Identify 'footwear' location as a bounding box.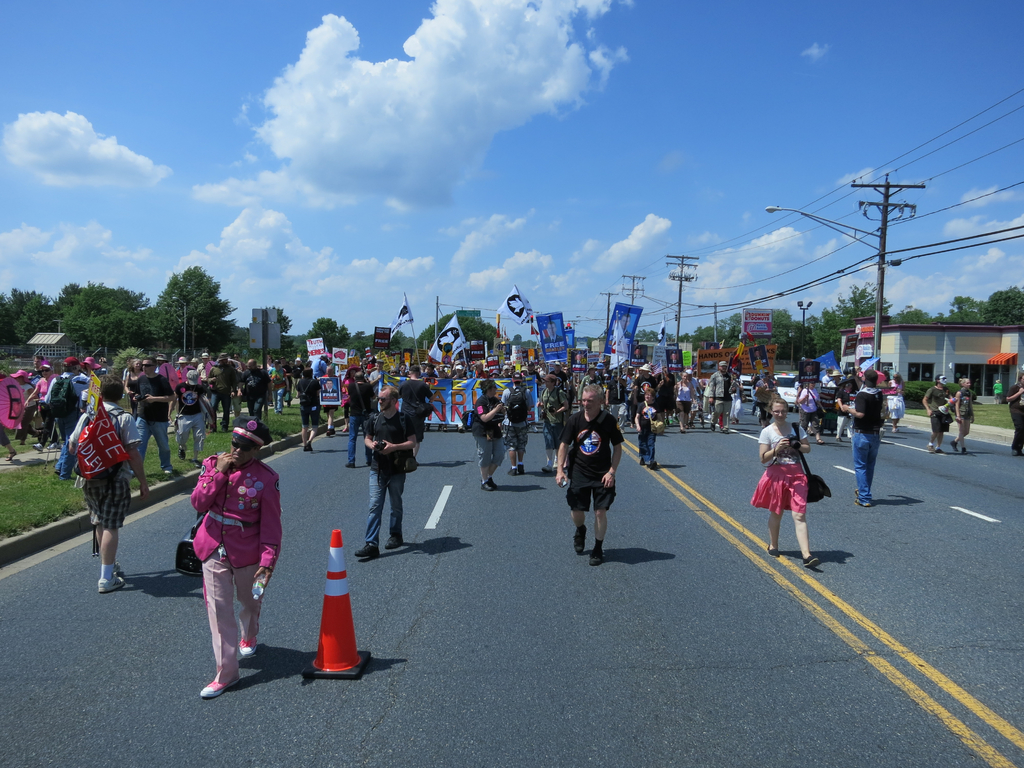
bbox=[950, 439, 968, 452].
